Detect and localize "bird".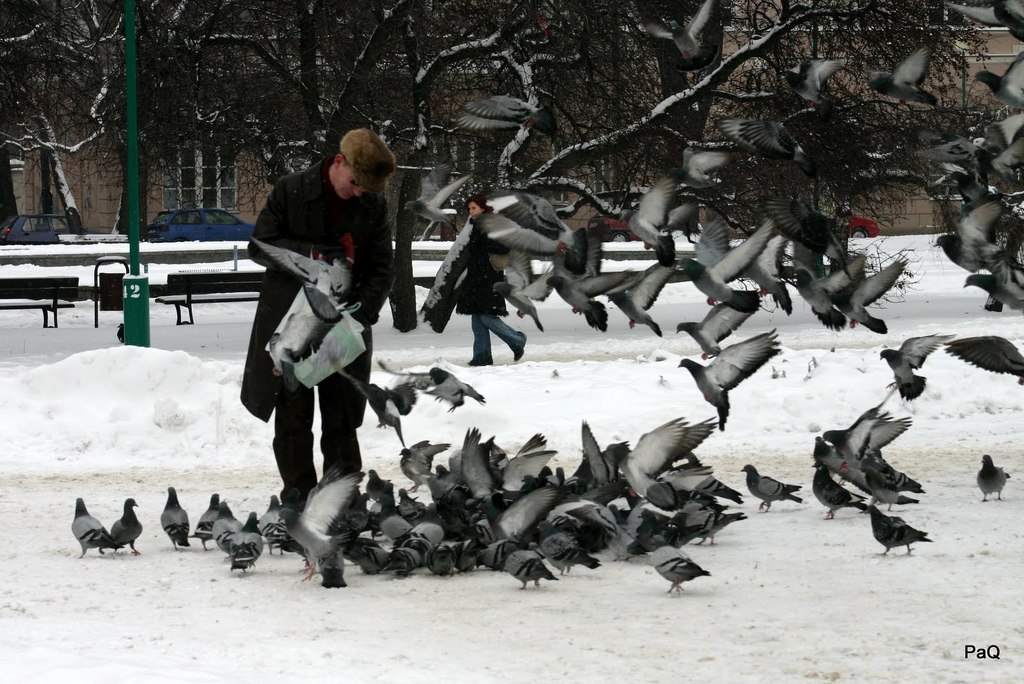
Localized at [625,256,769,330].
